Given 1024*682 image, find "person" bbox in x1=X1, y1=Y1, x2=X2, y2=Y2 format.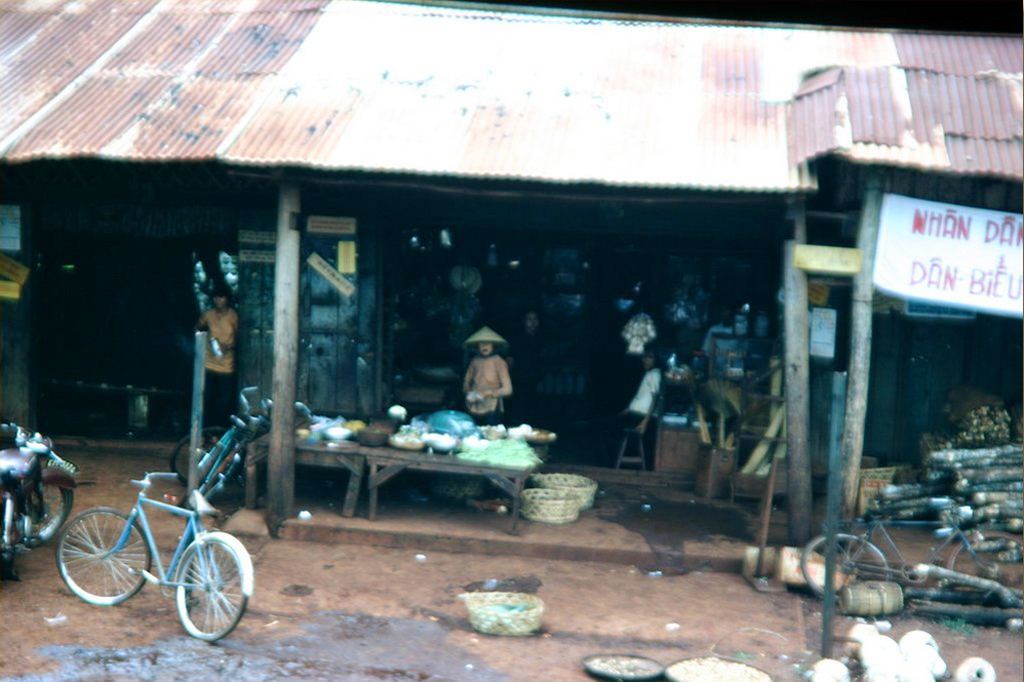
x1=619, y1=345, x2=664, y2=436.
